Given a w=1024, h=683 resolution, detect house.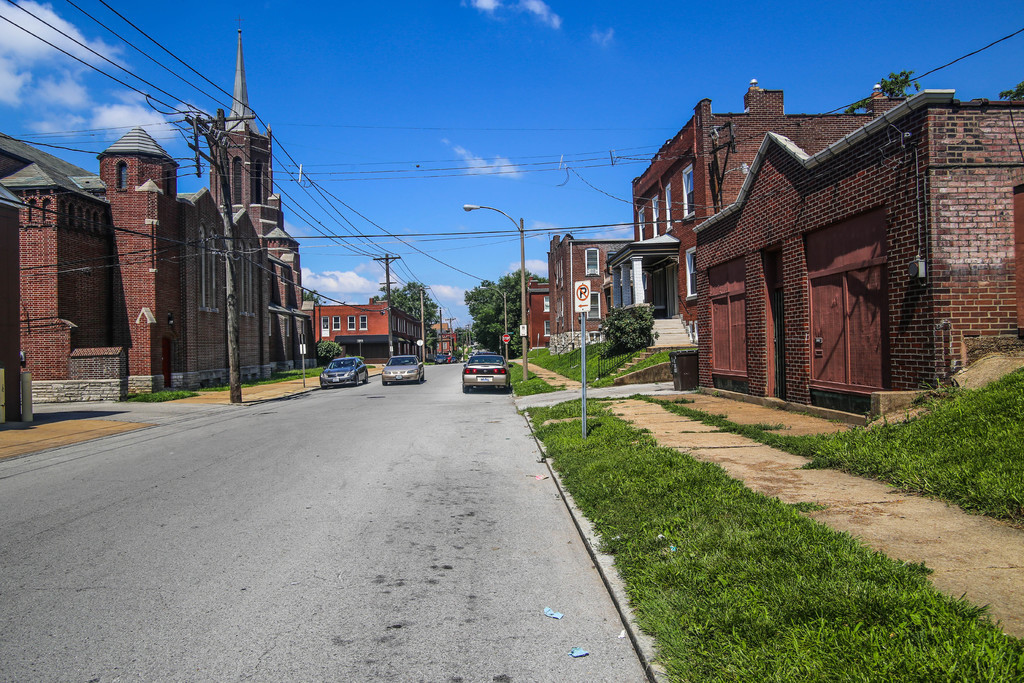
region(632, 74, 902, 322).
